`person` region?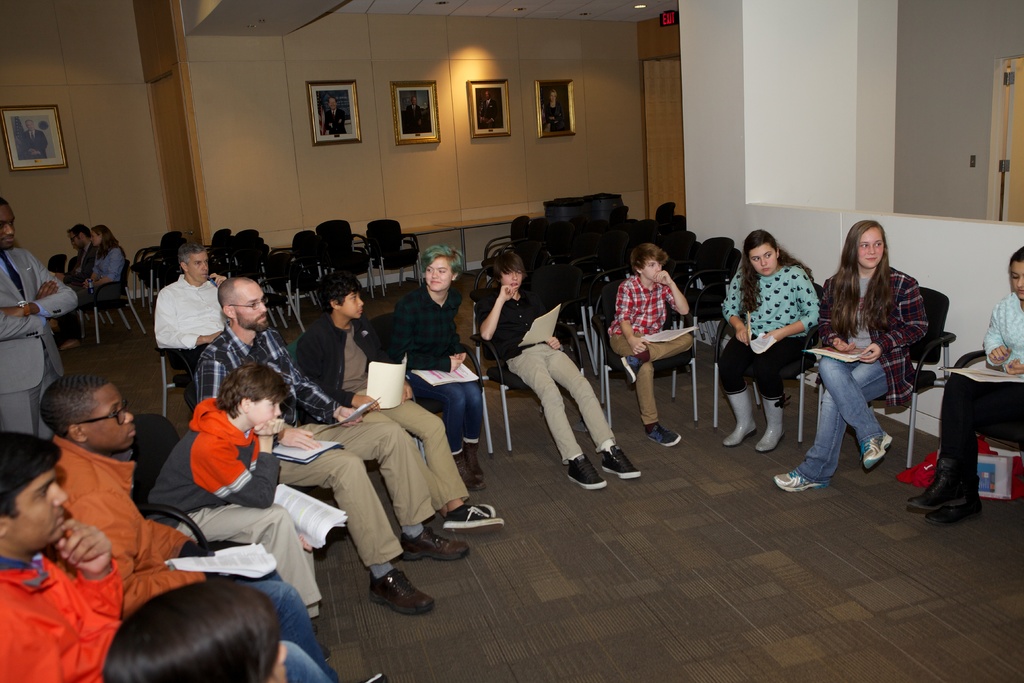
[386,241,481,496]
